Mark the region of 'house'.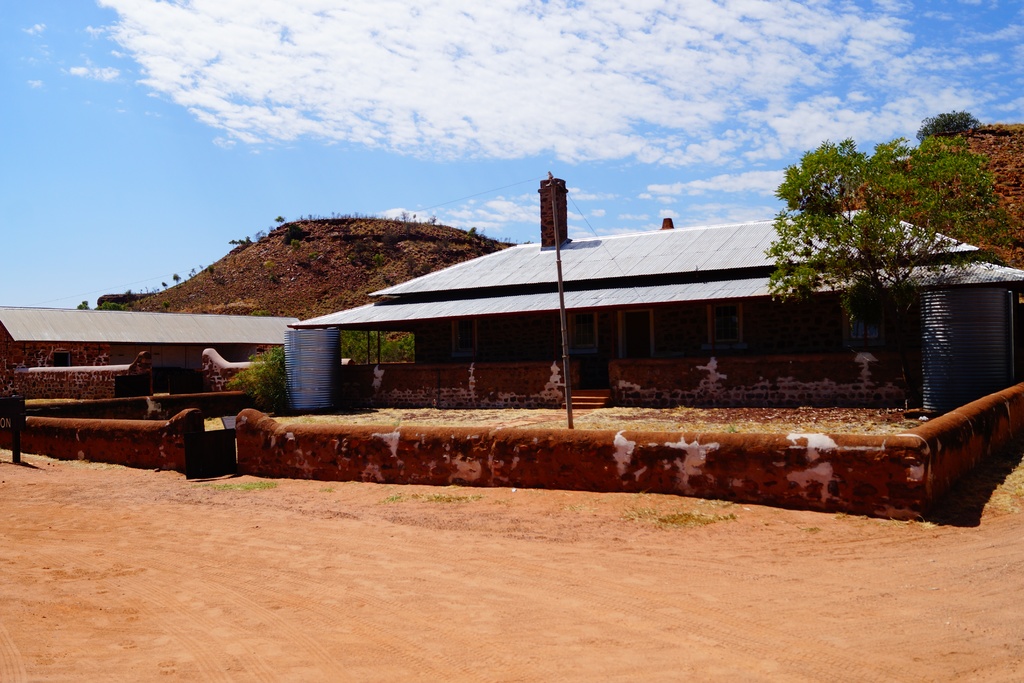
Region: bbox=(0, 302, 301, 404).
